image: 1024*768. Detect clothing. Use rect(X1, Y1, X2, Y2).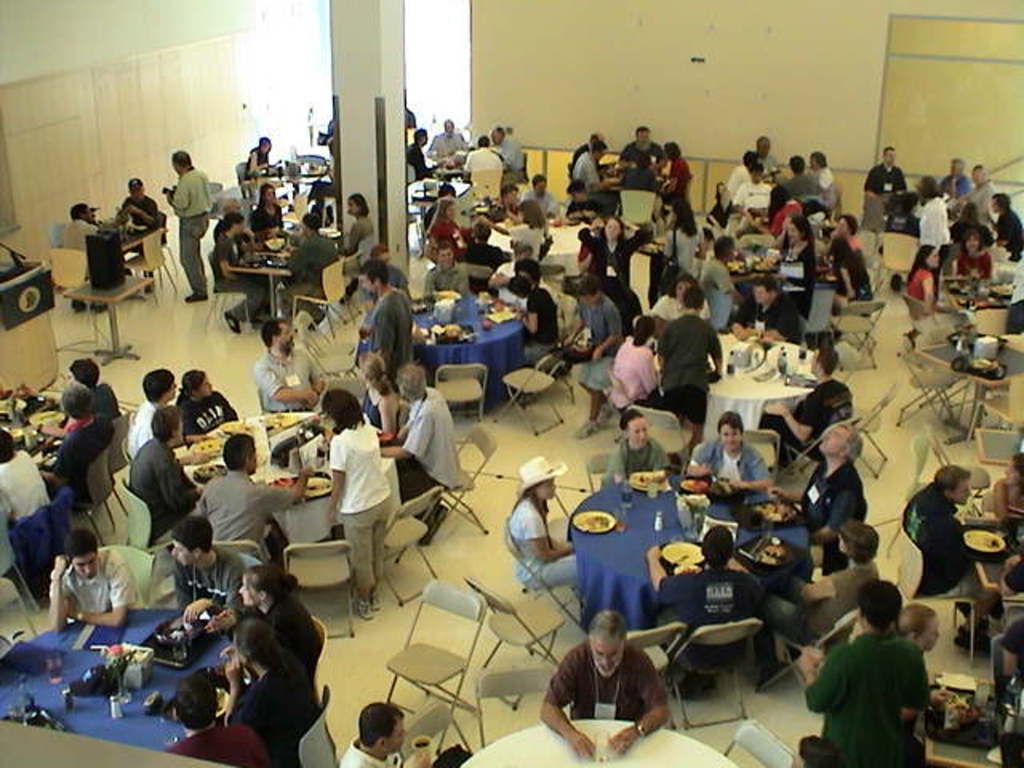
rect(814, 611, 938, 760).
